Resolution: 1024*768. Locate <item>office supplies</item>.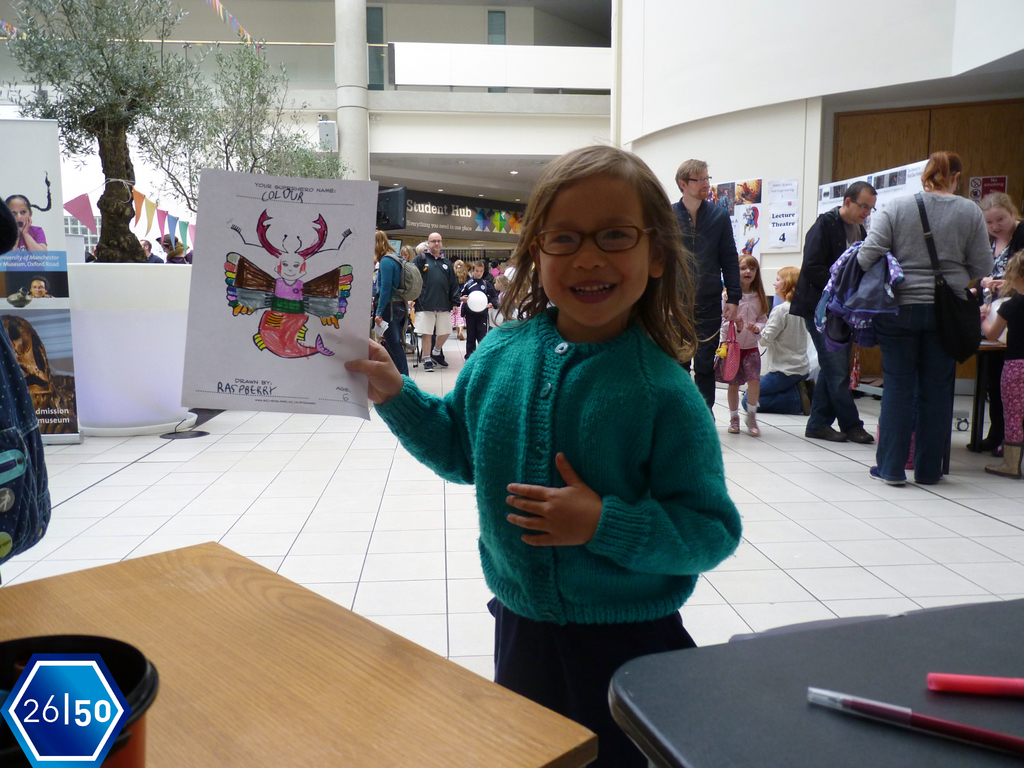
<bbox>0, 536, 608, 767</bbox>.
